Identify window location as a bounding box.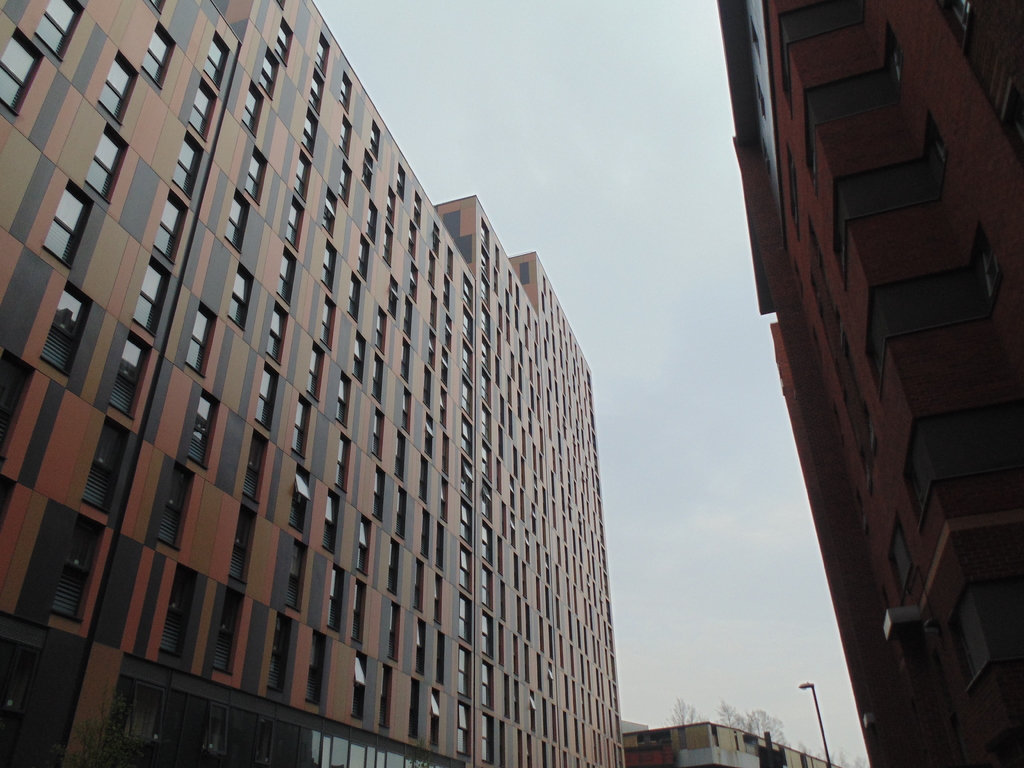
locate(418, 620, 427, 675).
